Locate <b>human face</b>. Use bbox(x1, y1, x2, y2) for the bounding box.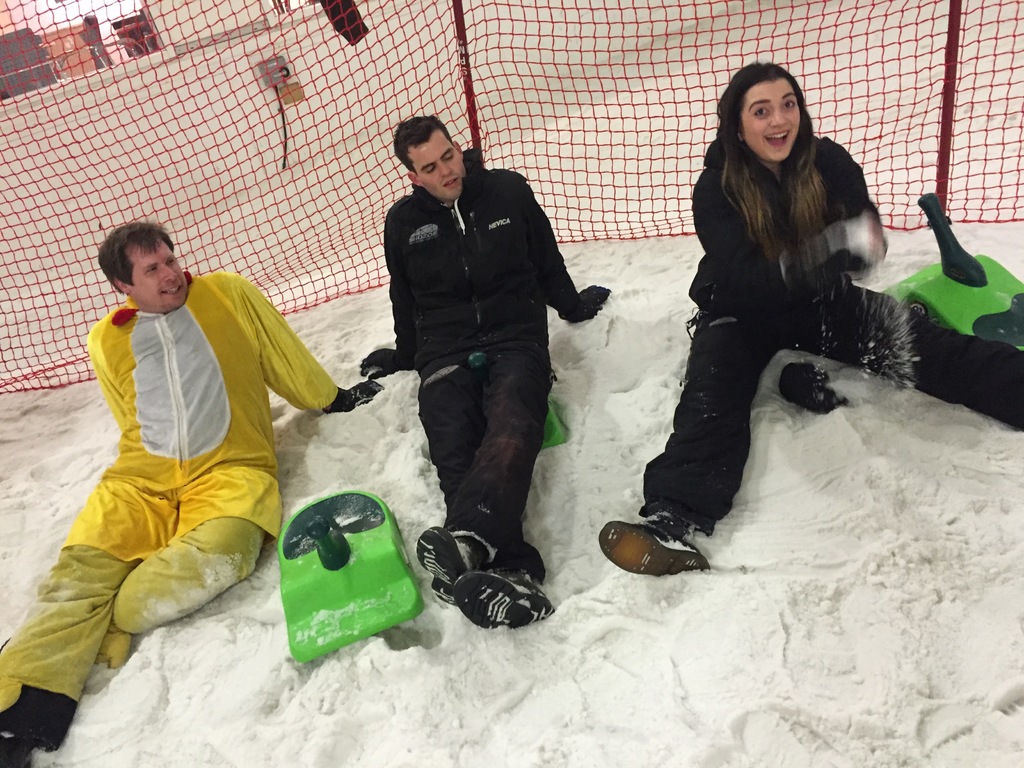
bbox(744, 80, 803, 161).
